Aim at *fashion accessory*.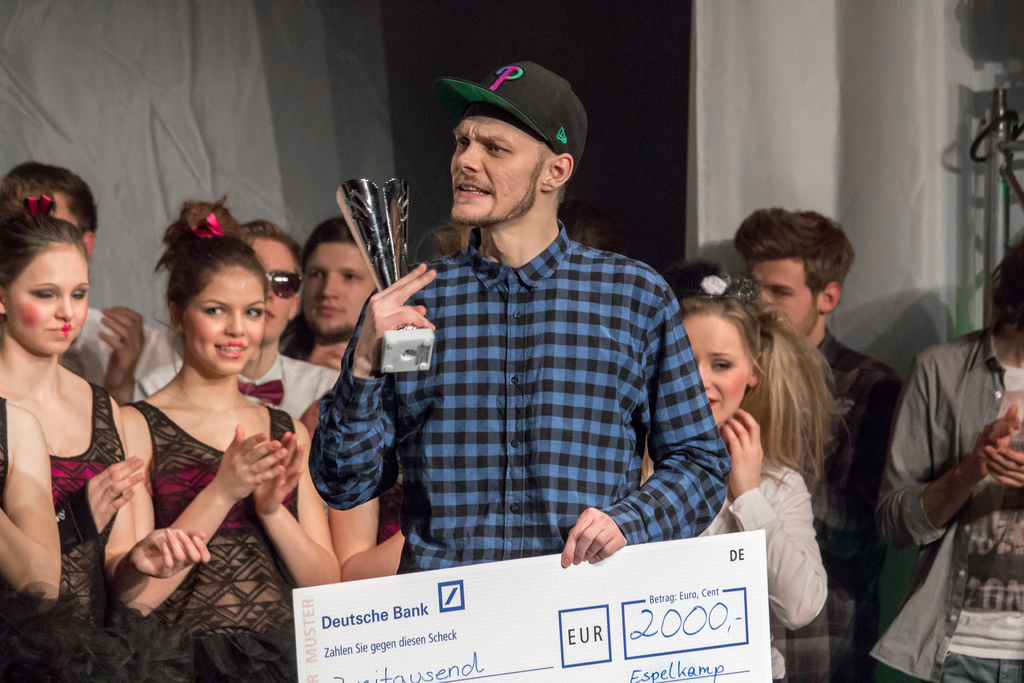
Aimed at 335,173,436,374.
